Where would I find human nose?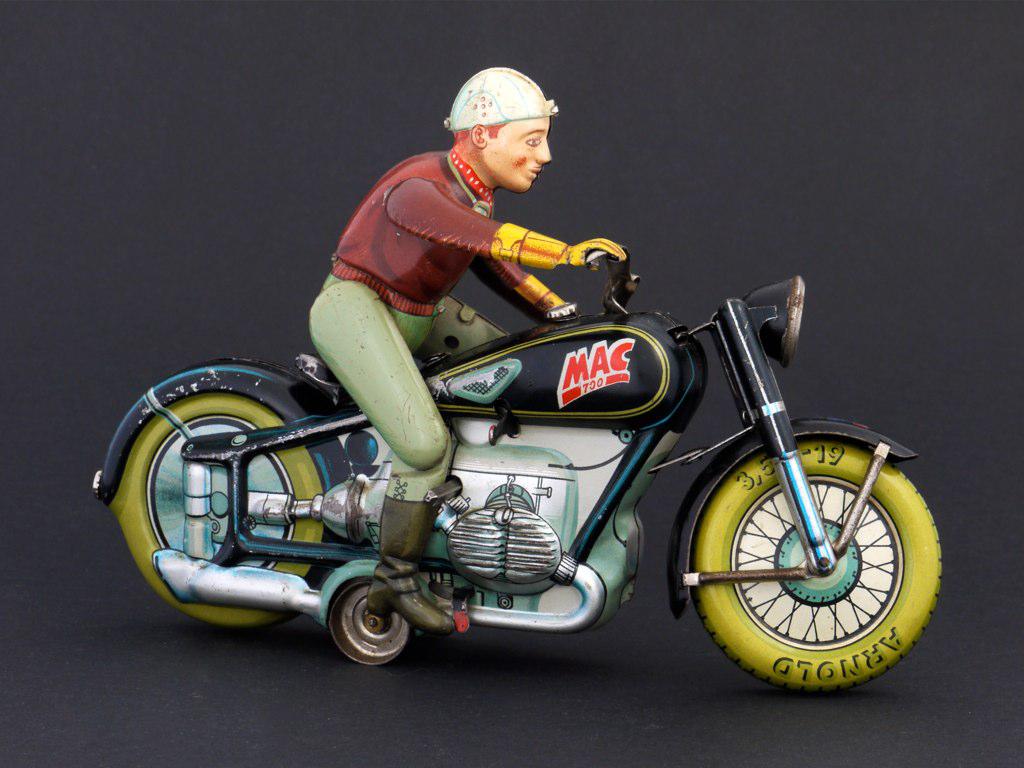
At [x1=534, y1=143, x2=550, y2=164].
